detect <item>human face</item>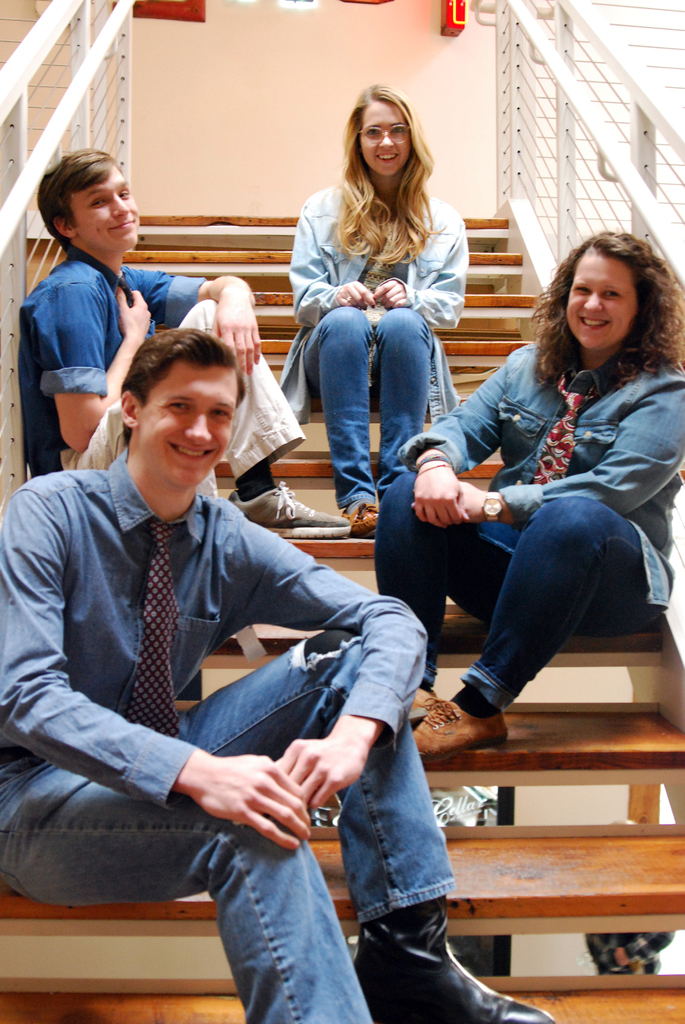
<box>141,367,237,485</box>
